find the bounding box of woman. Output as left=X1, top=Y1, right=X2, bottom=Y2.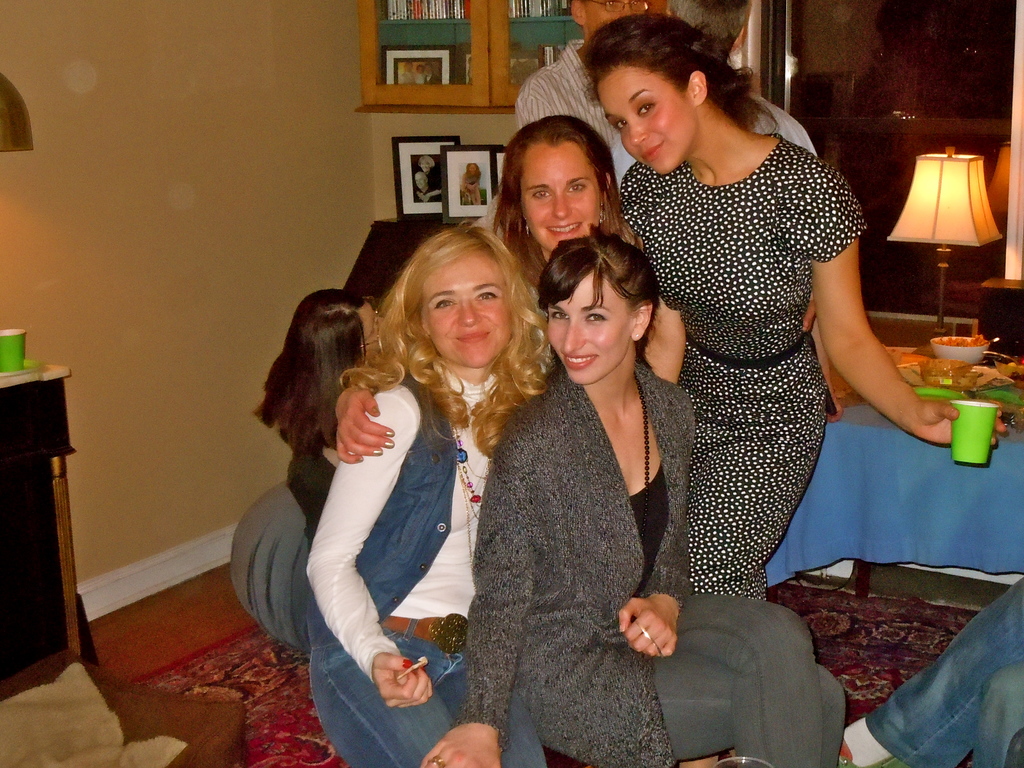
left=297, top=219, right=557, bottom=767.
